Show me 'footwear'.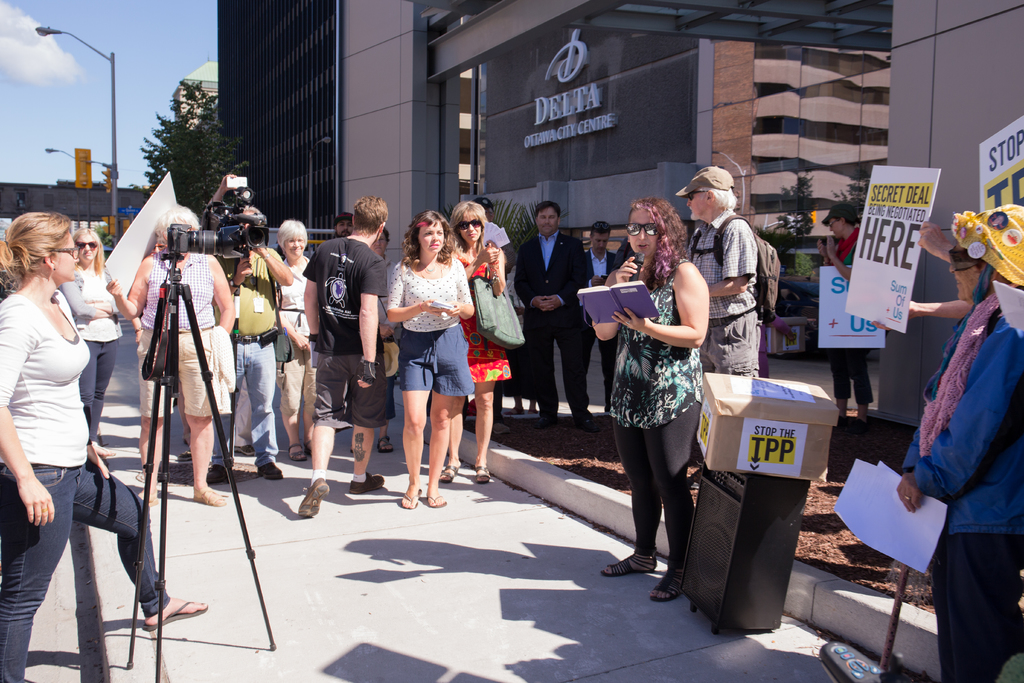
'footwear' is here: locate(399, 490, 417, 508).
